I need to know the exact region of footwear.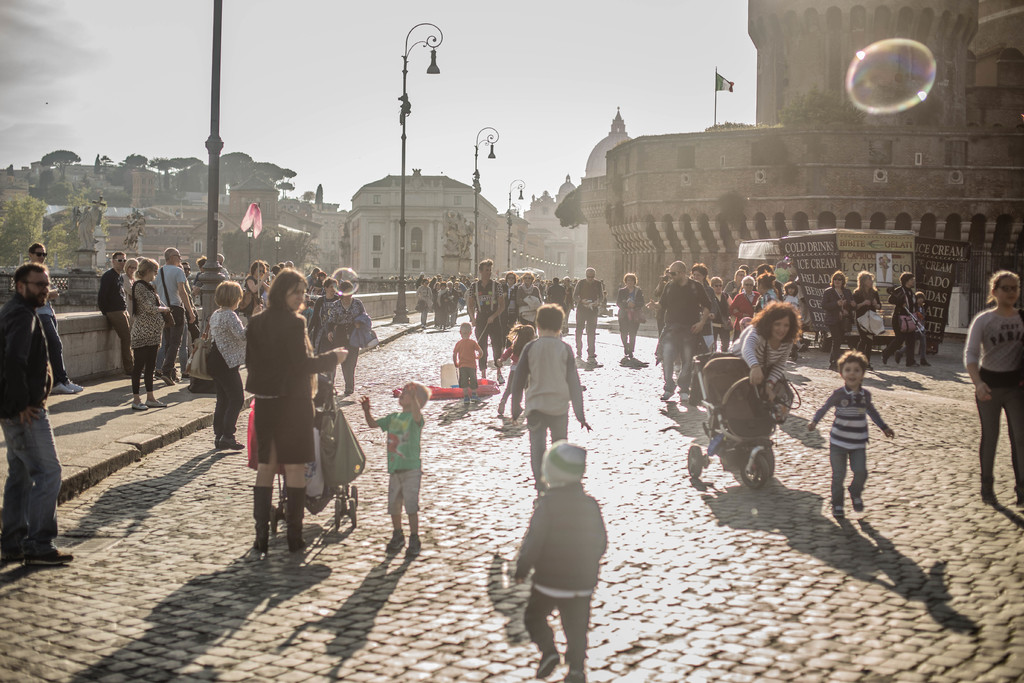
Region: box(388, 529, 406, 550).
